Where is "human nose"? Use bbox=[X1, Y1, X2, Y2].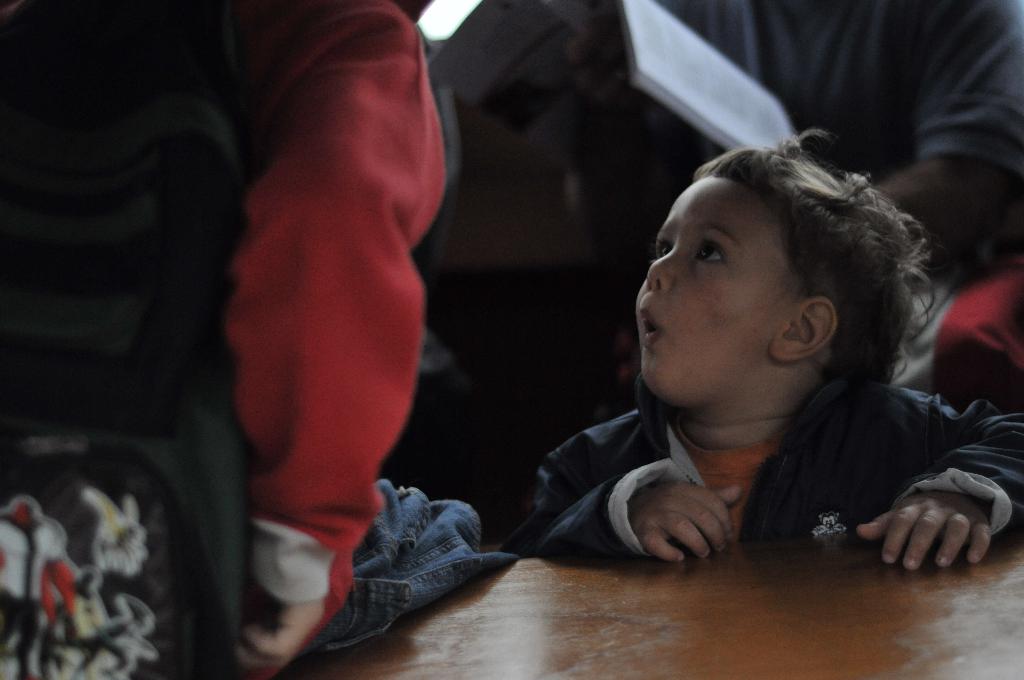
bbox=[644, 245, 680, 293].
